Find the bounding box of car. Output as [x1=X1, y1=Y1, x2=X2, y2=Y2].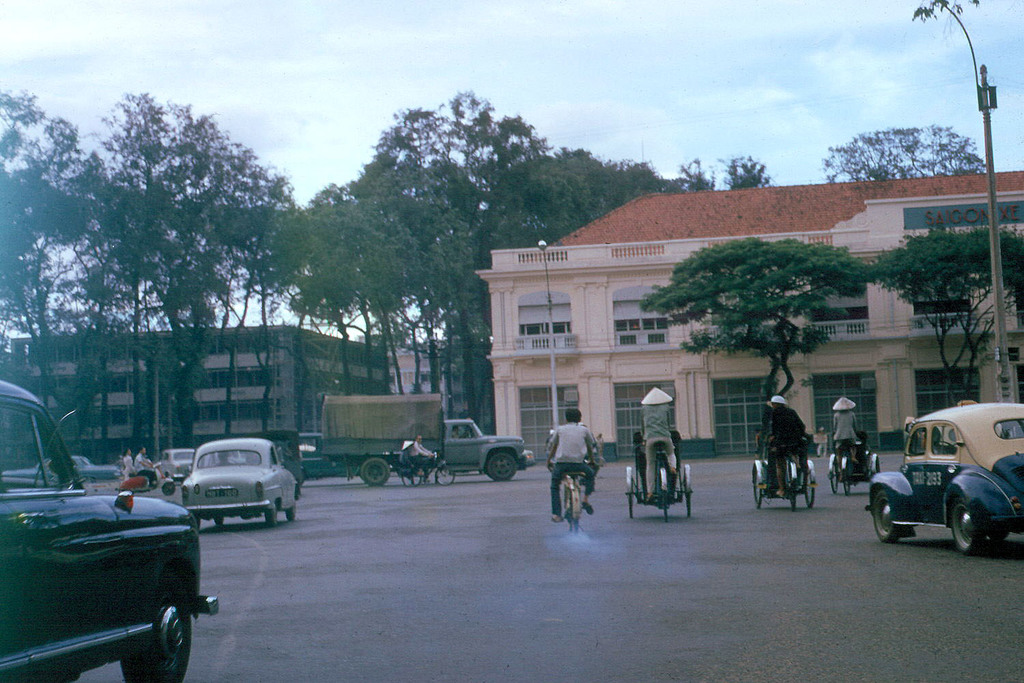
[x1=856, y1=402, x2=1023, y2=555].
